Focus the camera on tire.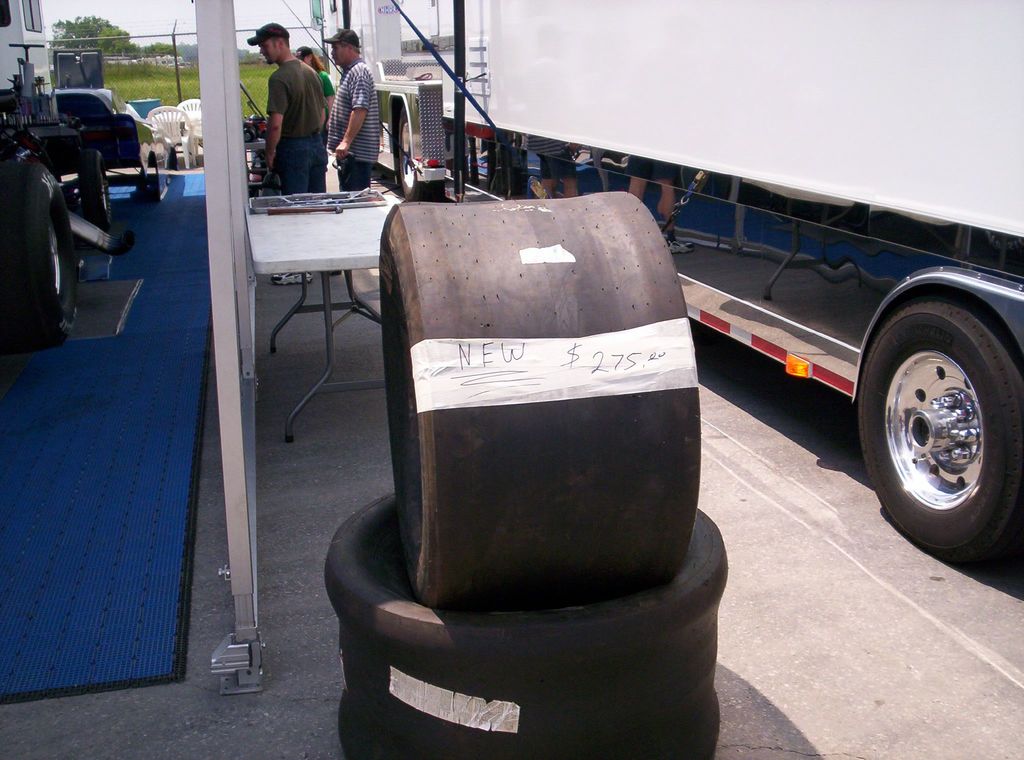
Focus region: [x1=325, y1=489, x2=726, y2=578].
